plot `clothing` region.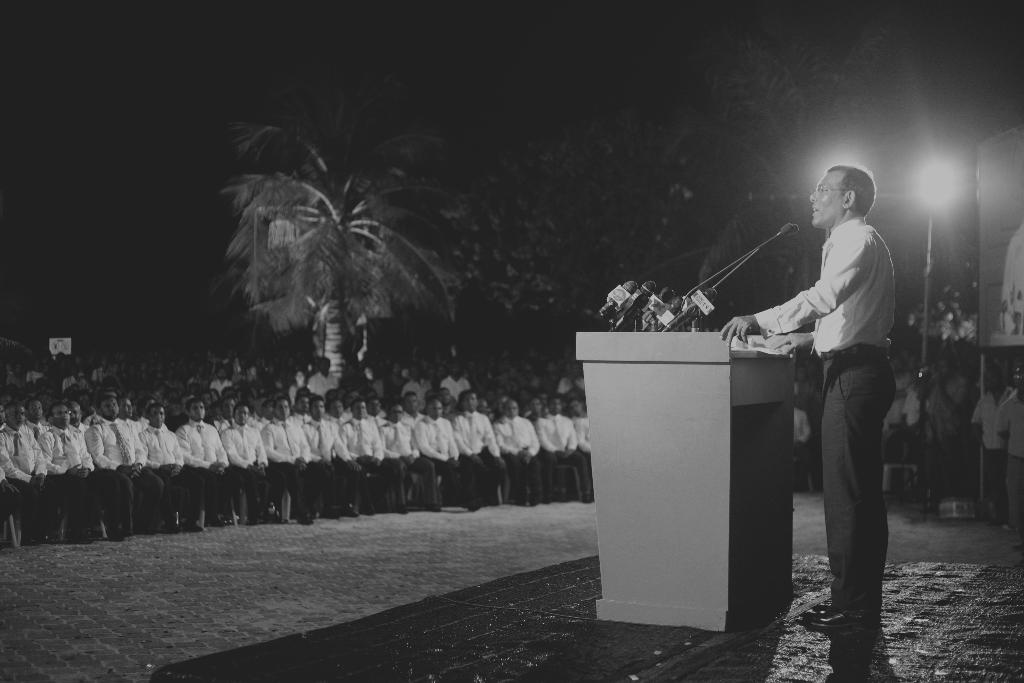
Plotted at pyautogui.locateOnScreen(558, 377, 568, 391).
